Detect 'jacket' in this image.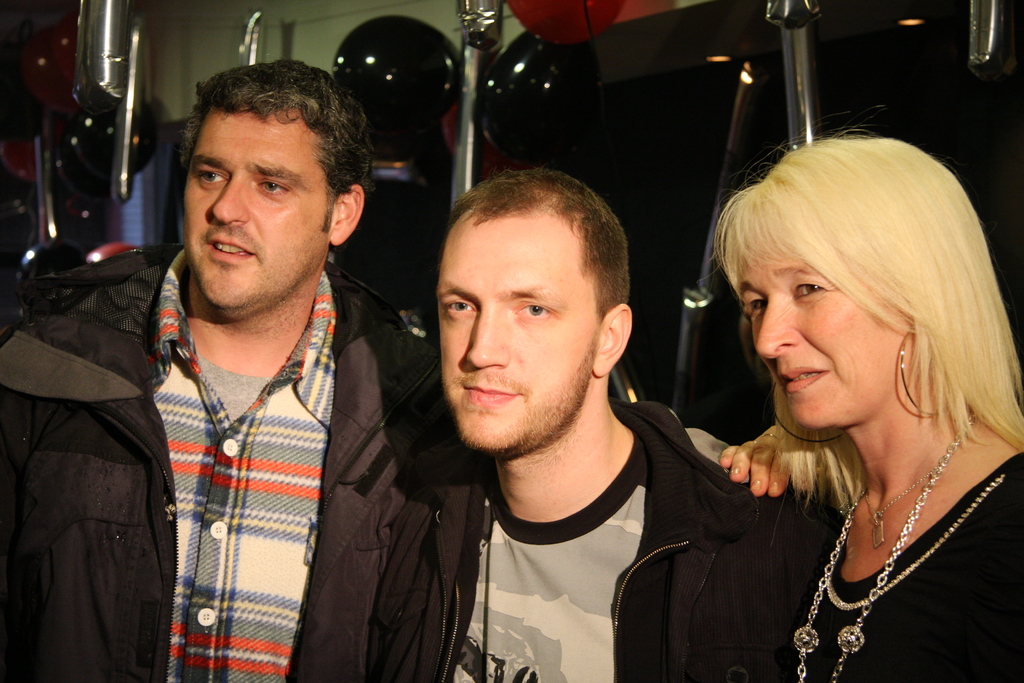
Detection: bbox=[0, 205, 382, 682].
